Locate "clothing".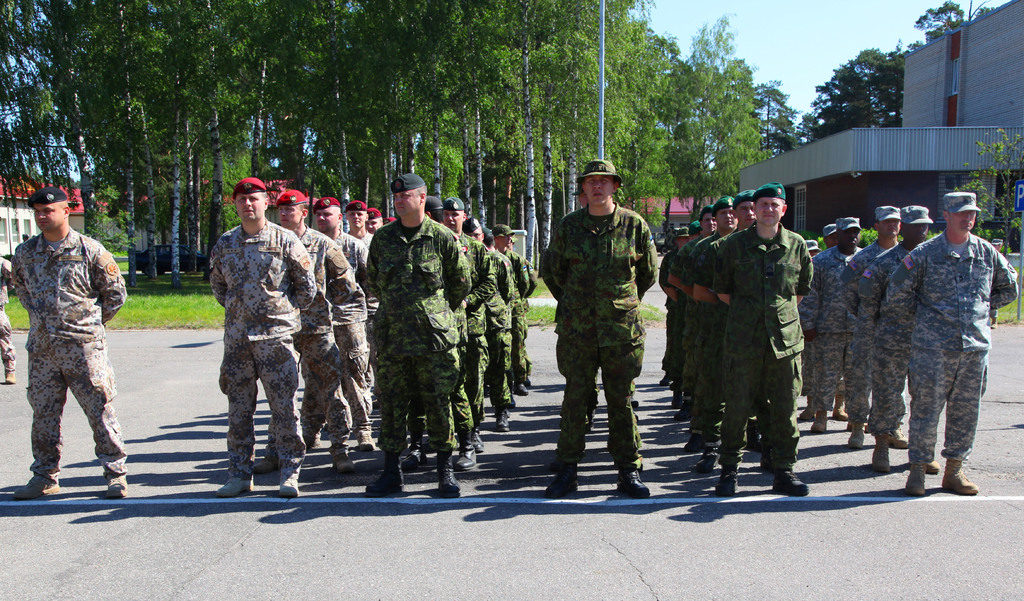
Bounding box: 0 268 17 371.
